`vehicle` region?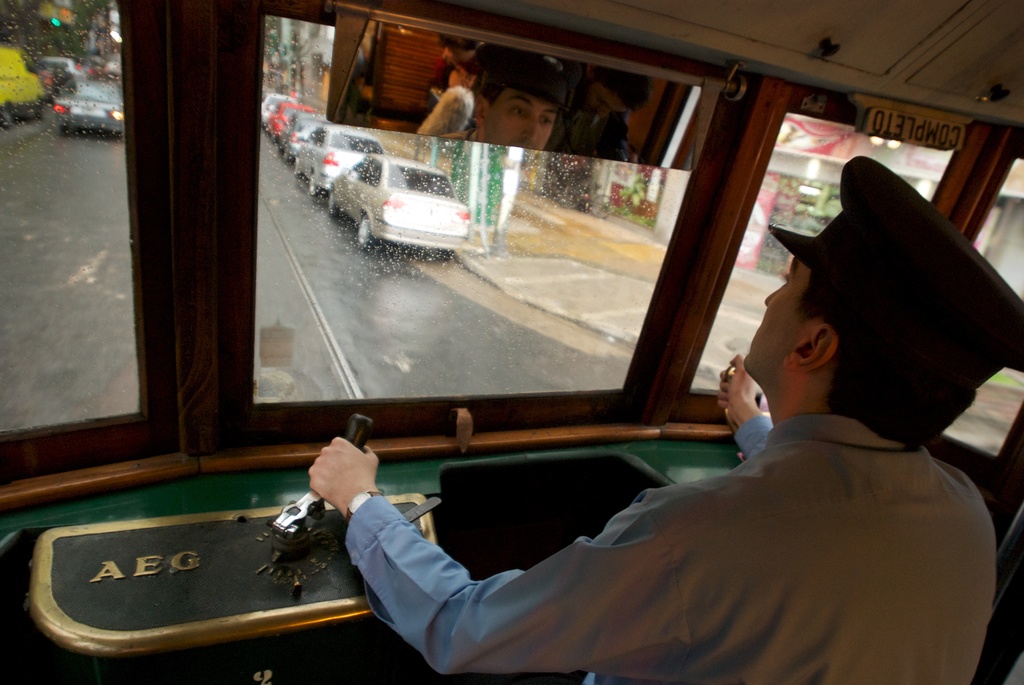
[52,76,125,138]
